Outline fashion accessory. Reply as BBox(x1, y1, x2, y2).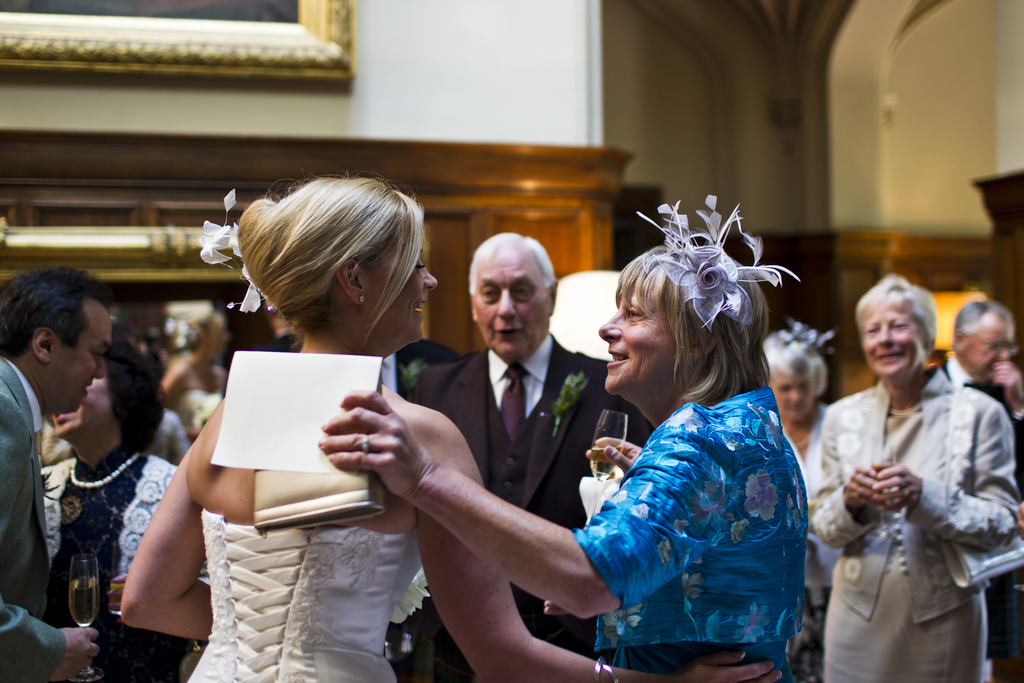
BBox(360, 434, 374, 456).
